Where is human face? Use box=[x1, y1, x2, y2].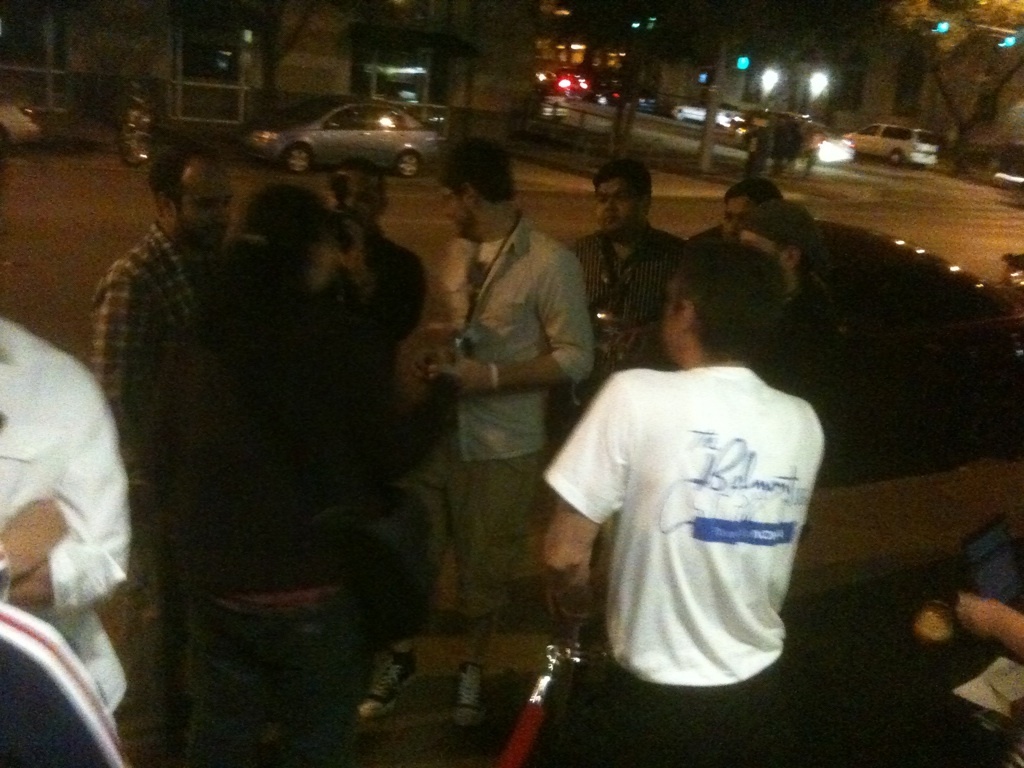
box=[594, 179, 635, 234].
